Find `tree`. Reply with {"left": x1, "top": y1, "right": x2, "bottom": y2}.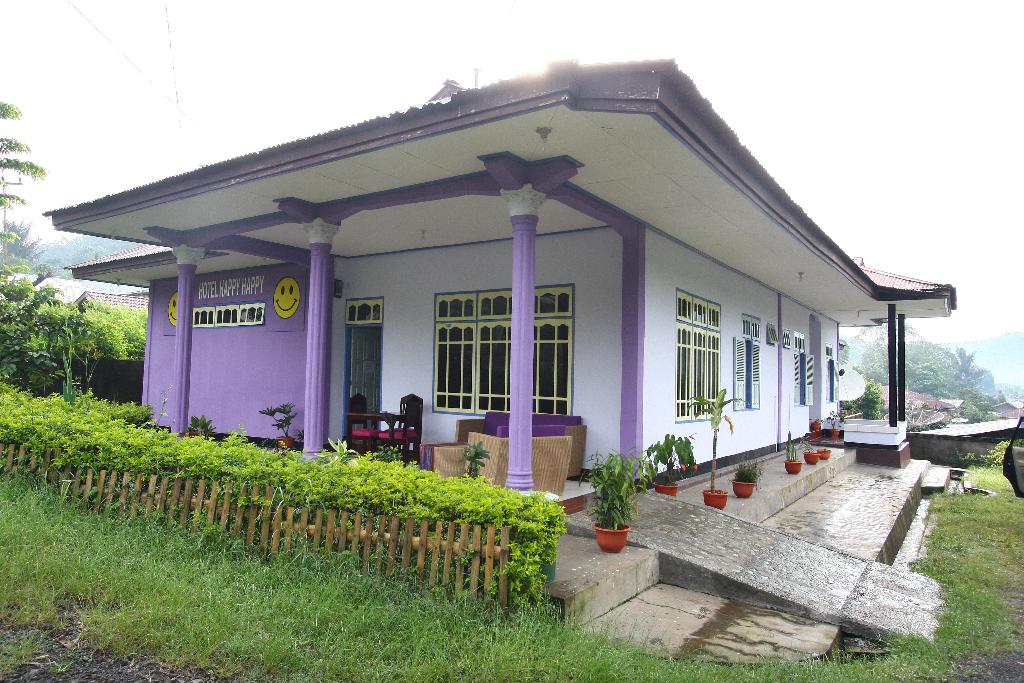
{"left": 0, "top": 262, "right": 96, "bottom": 397}.
